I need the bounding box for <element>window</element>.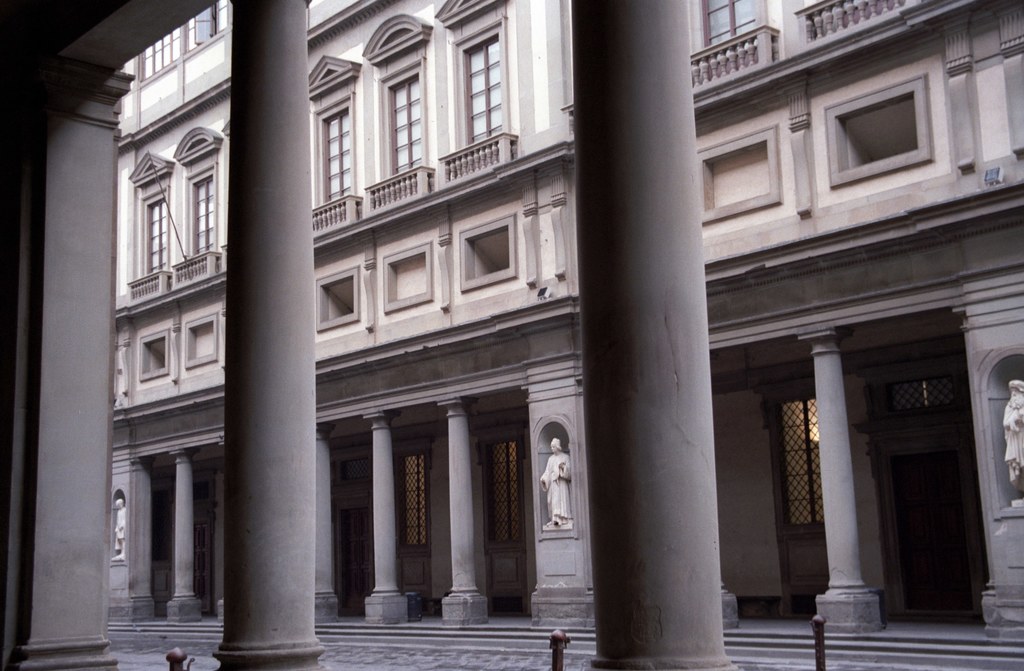
Here it is: bbox(139, 193, 172, 283).
